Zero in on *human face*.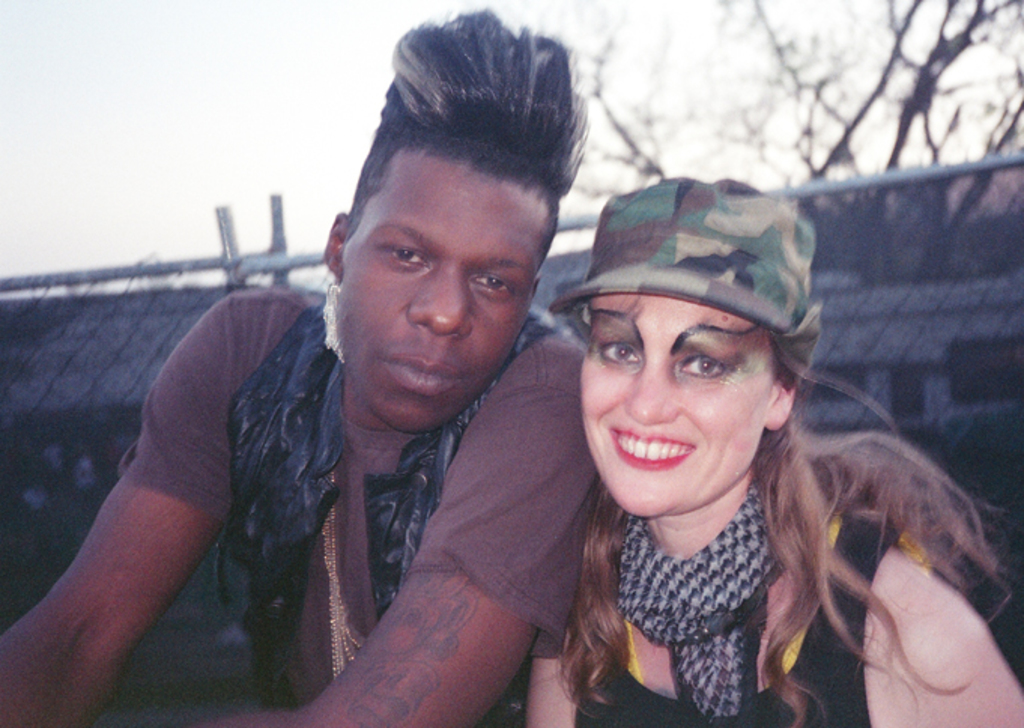
Zeroed in: box(343, 153, 546, 432).
